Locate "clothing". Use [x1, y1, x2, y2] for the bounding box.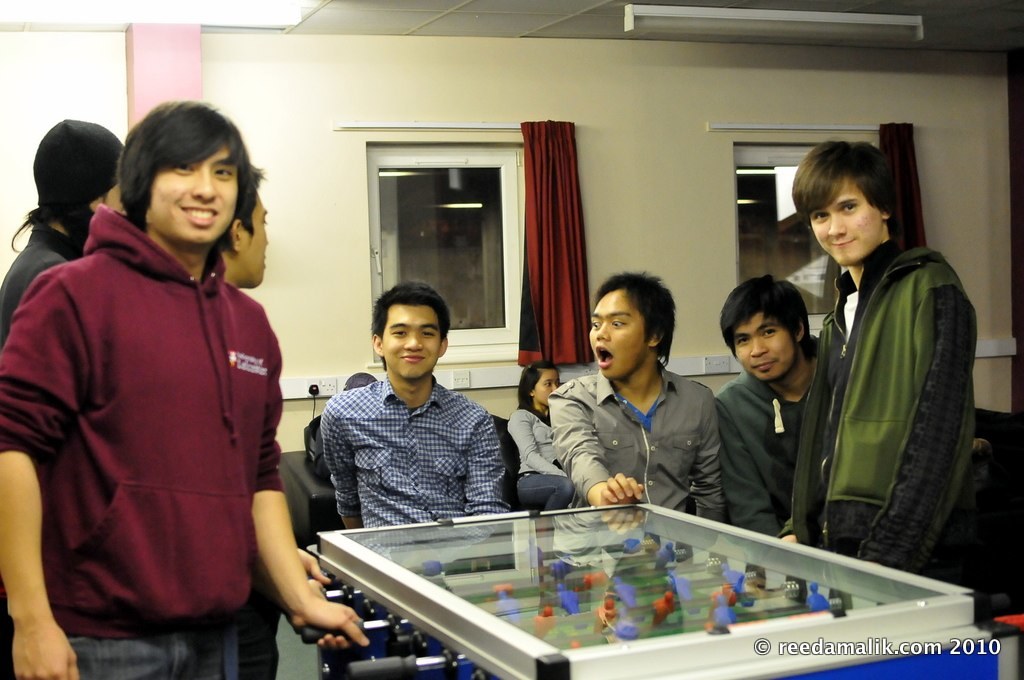
[327, 369, 532, 550].
